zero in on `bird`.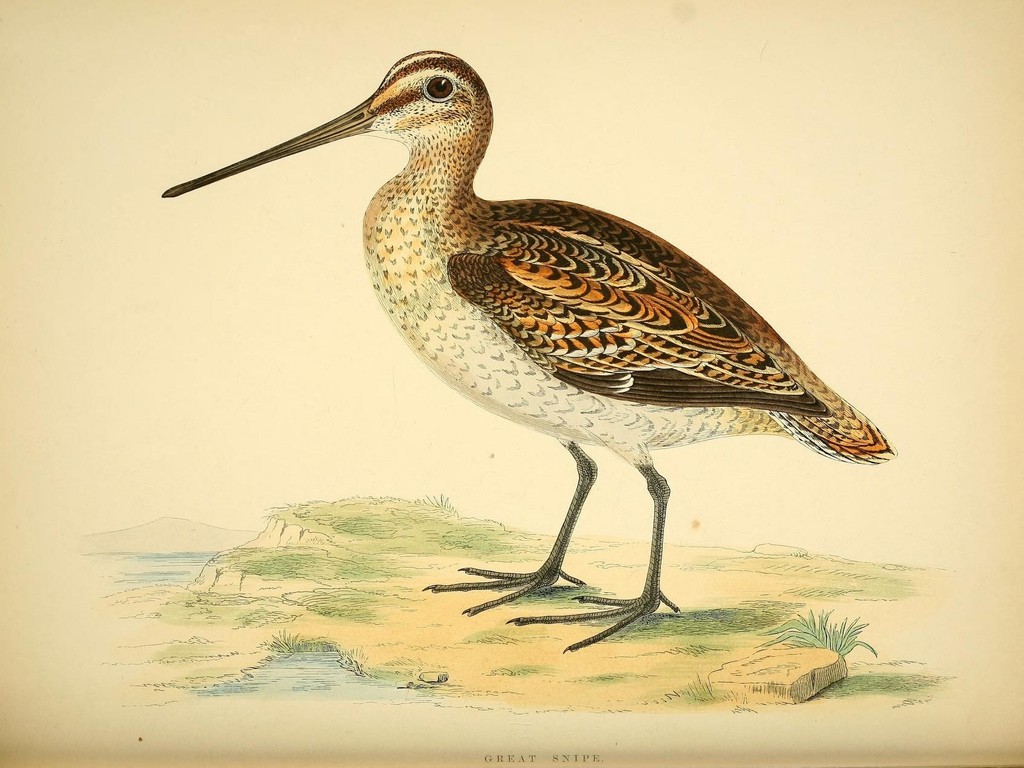
Zeroed in: [x1=164, y1=38, x2=893, y2=616].
